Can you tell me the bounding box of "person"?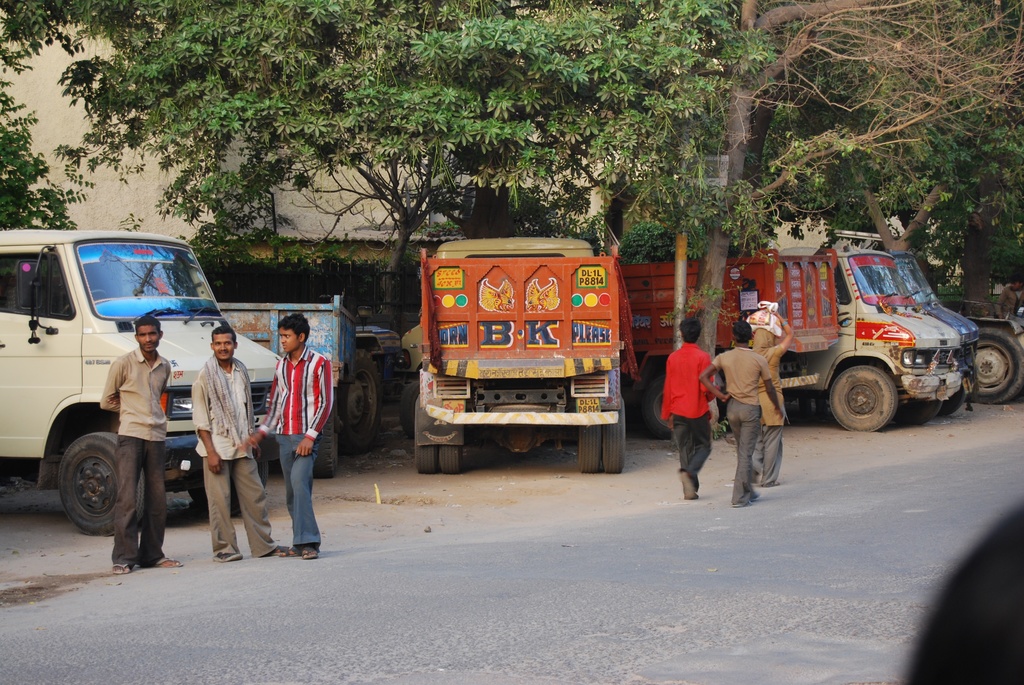
237/310/333/560.
